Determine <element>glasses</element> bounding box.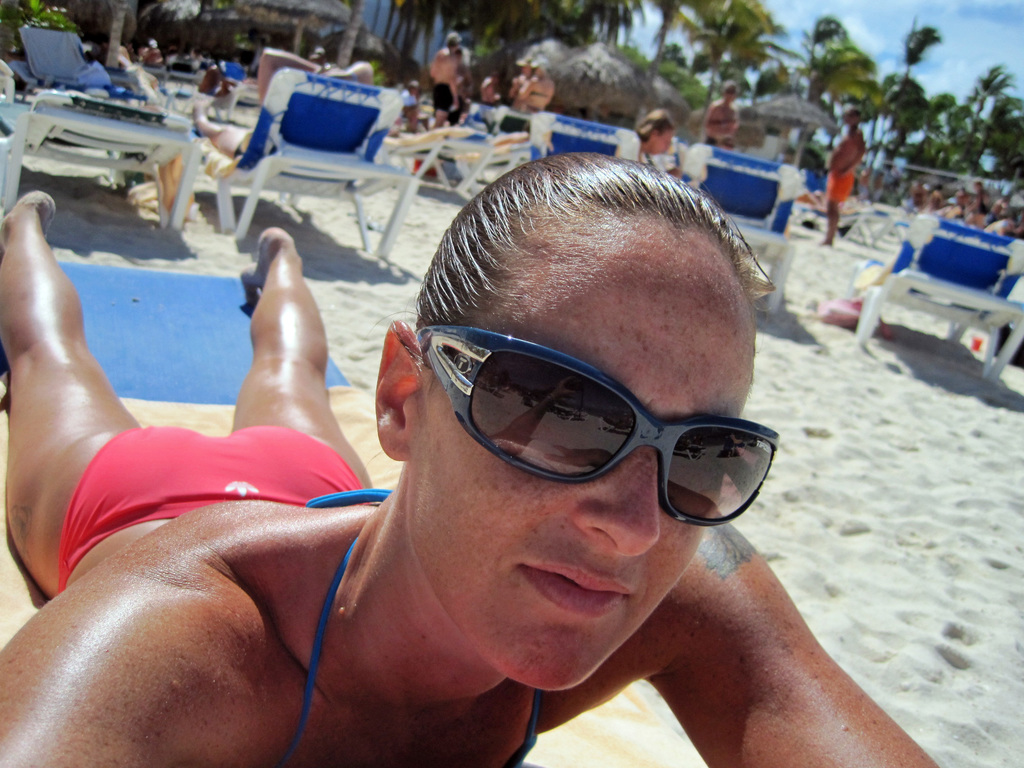
Determined: left=398, top=311, right=778, bottom=531.
